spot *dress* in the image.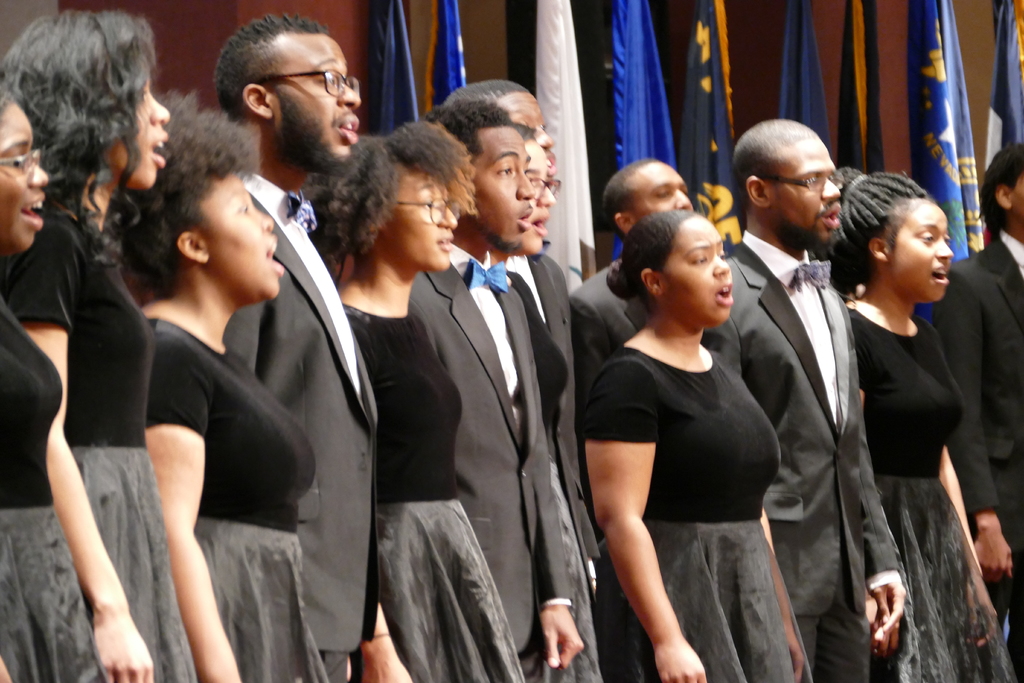
*dress* found at {"x1": 847, "y1": 307, "x2": 1016, "y2": 682}.
